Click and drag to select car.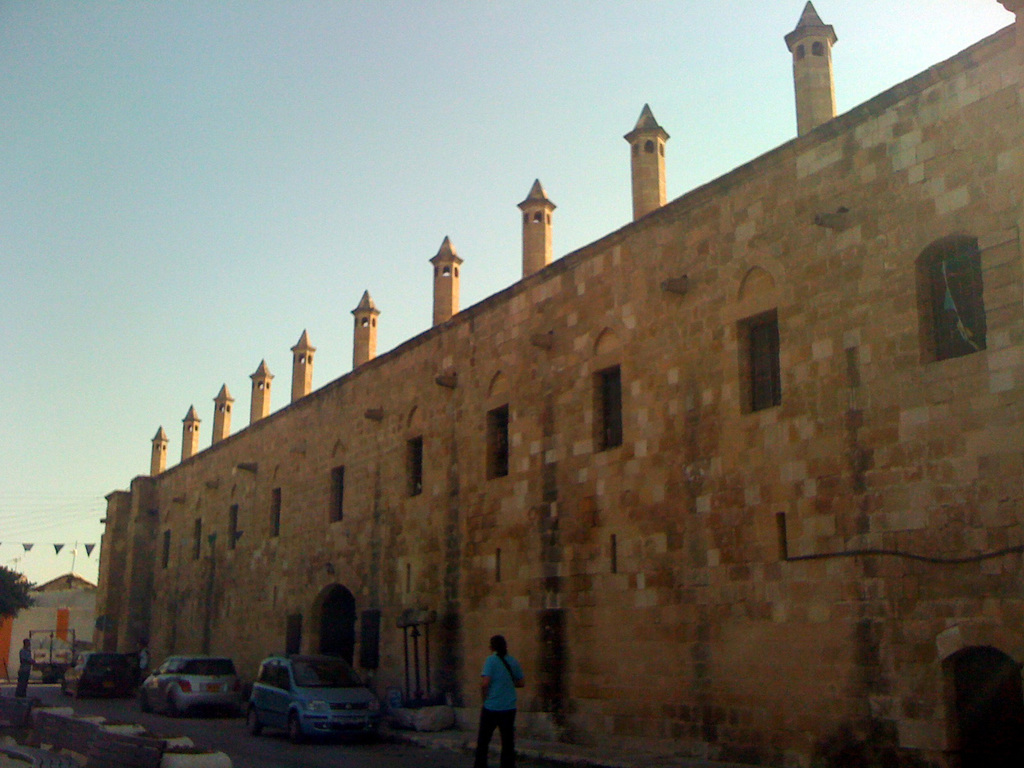
Selection: <region>60, 648, 132, 699</region>.
